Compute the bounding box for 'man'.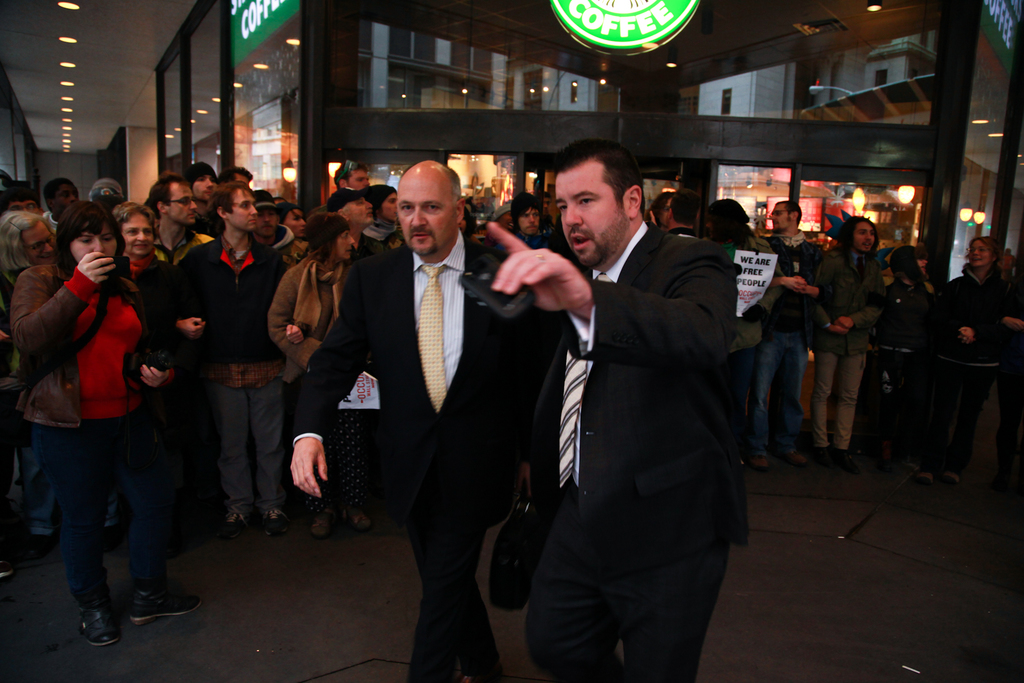
{"left": 145, "top": 172, "right": 212, "bottom": 266}.
